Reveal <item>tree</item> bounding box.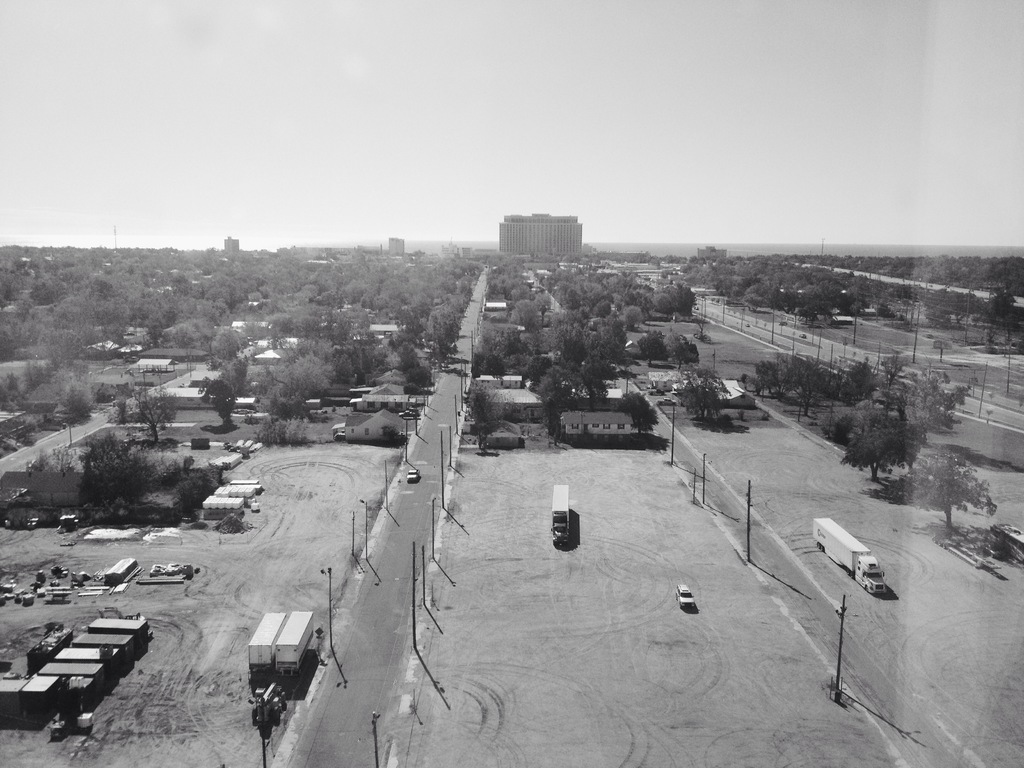
Revealed: select_region(72, 431, 161, 509).
